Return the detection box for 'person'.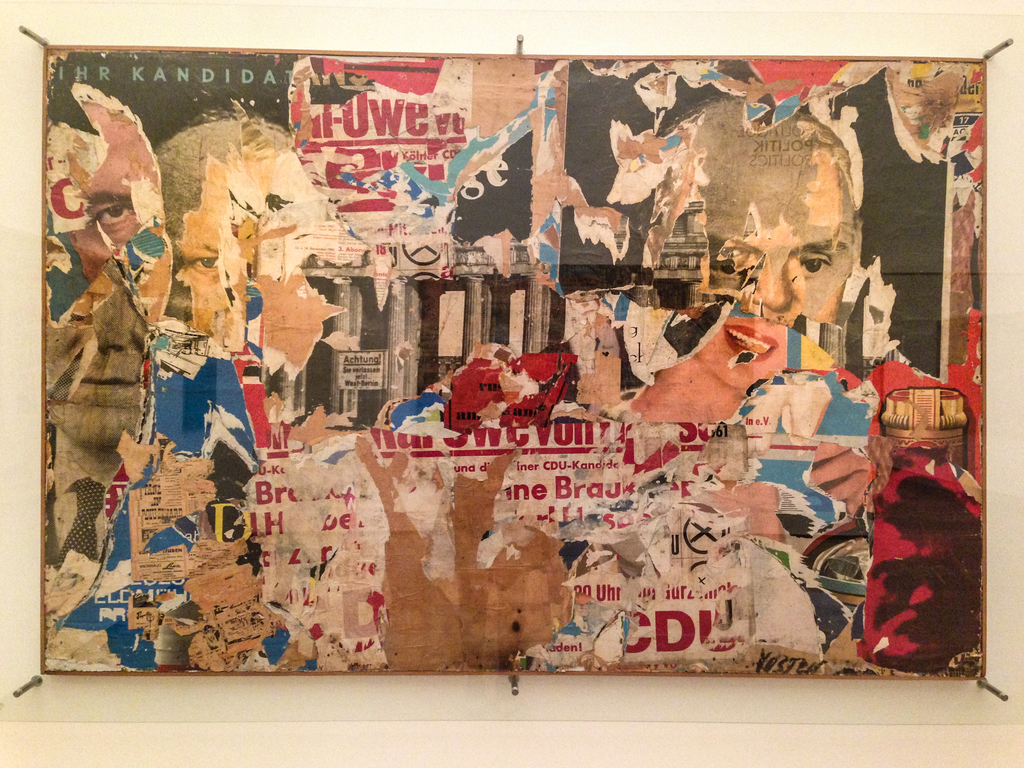
{"left": 863, "top": 468, "right": 983, "bottom": 670}.
